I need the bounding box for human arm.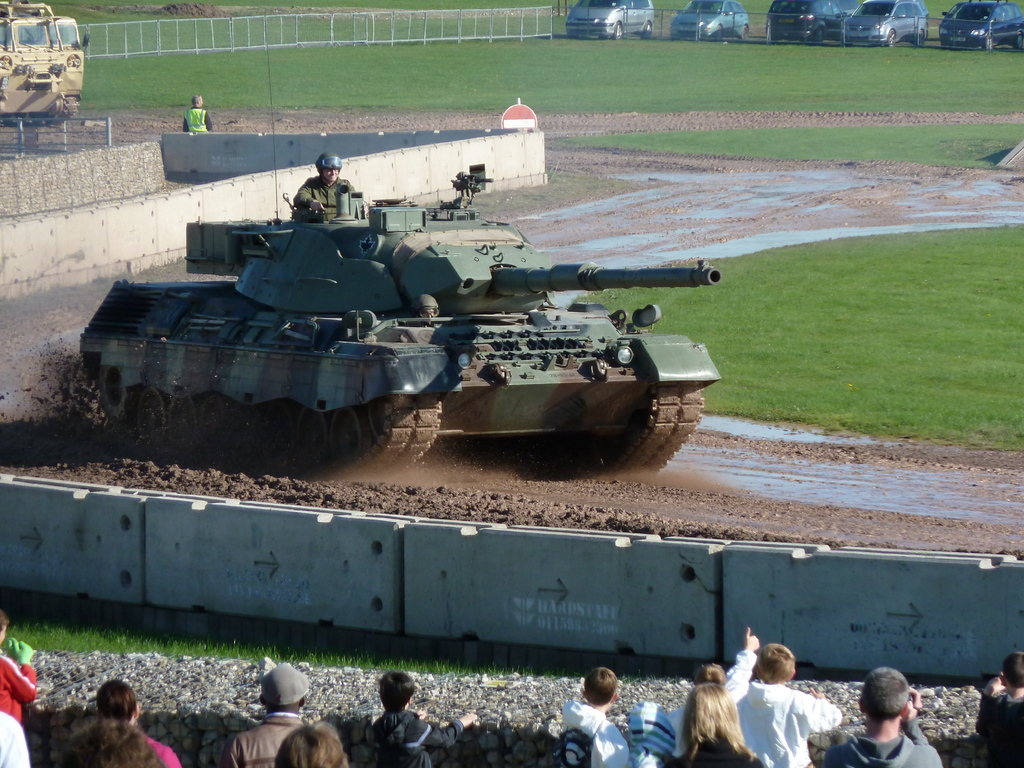
Here it is: bbox=[296, 180, 323, 210].
